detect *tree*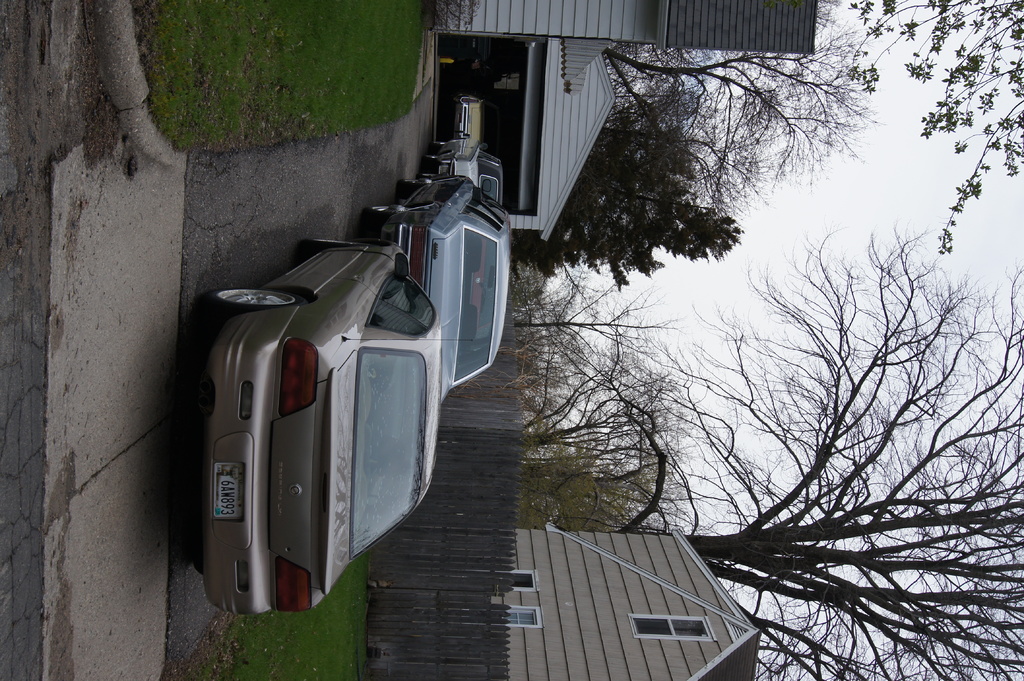
x1=838, y1=0, x2=1023, y2=260
